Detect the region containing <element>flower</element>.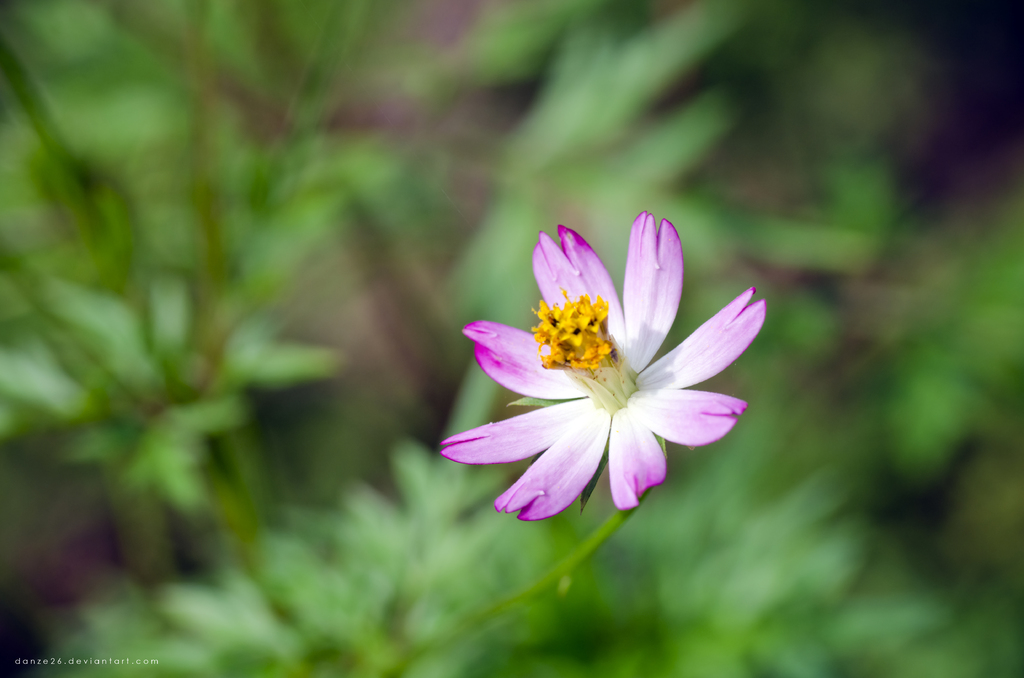
(445,225,750,548).
